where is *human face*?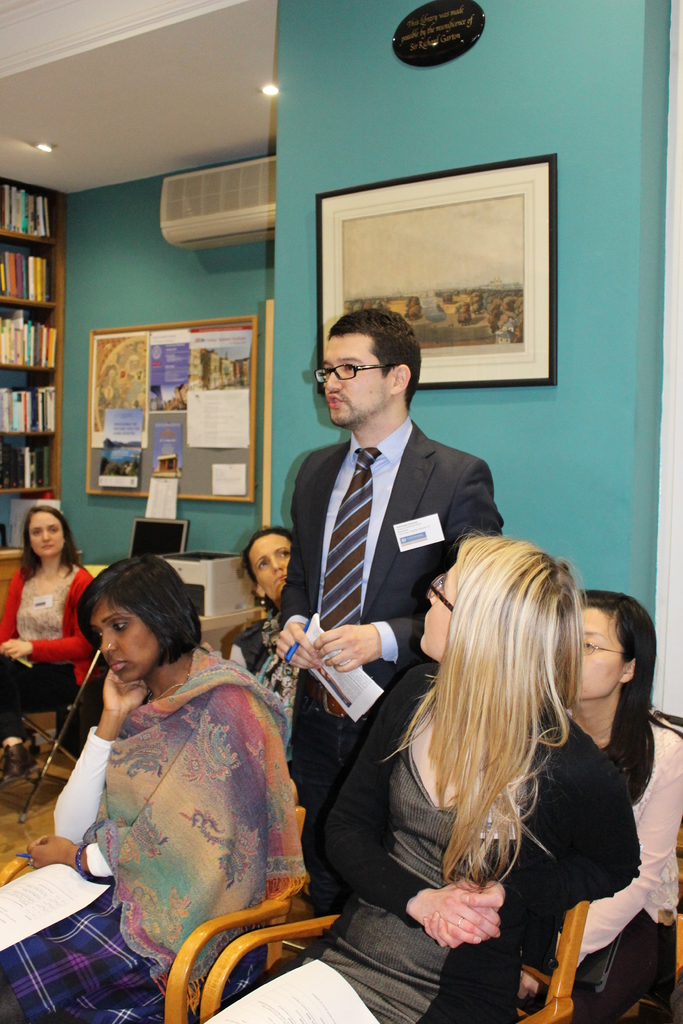
box(420, 563, 456, 666).
